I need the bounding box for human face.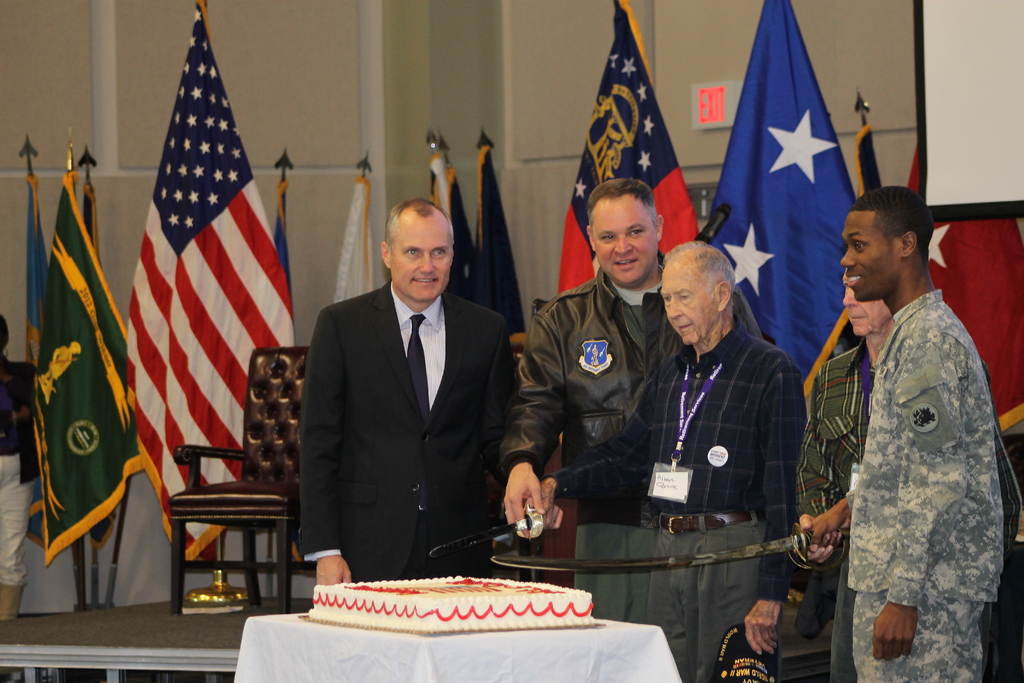
Here it is: x1=391 y1=211 x2=451 y2=303.
